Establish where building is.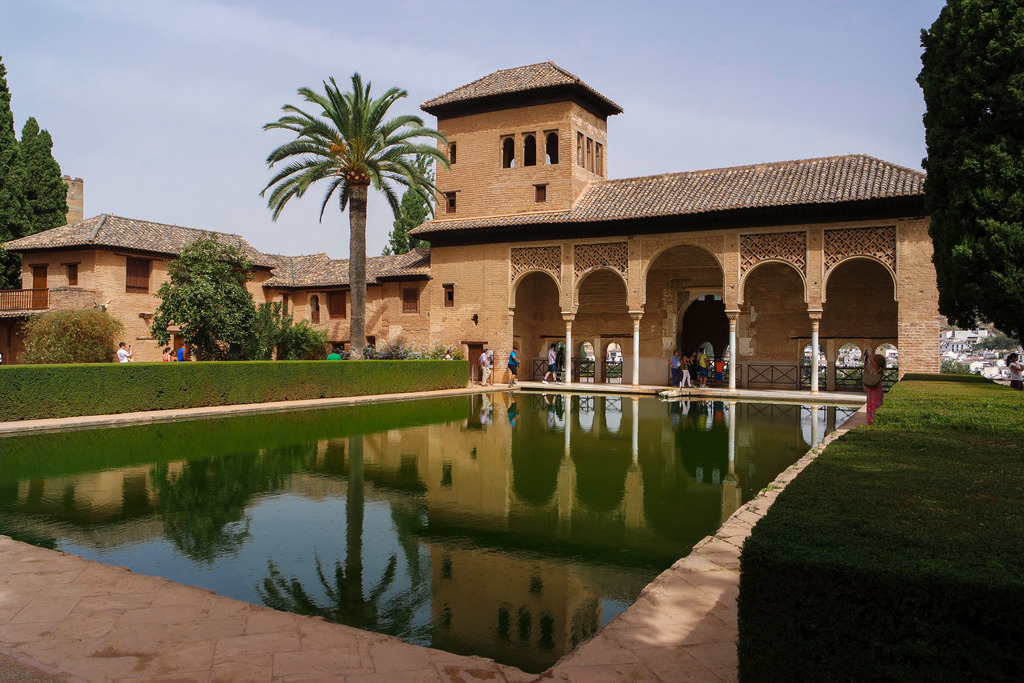
Established at locate(0, 63, 943, 393).
